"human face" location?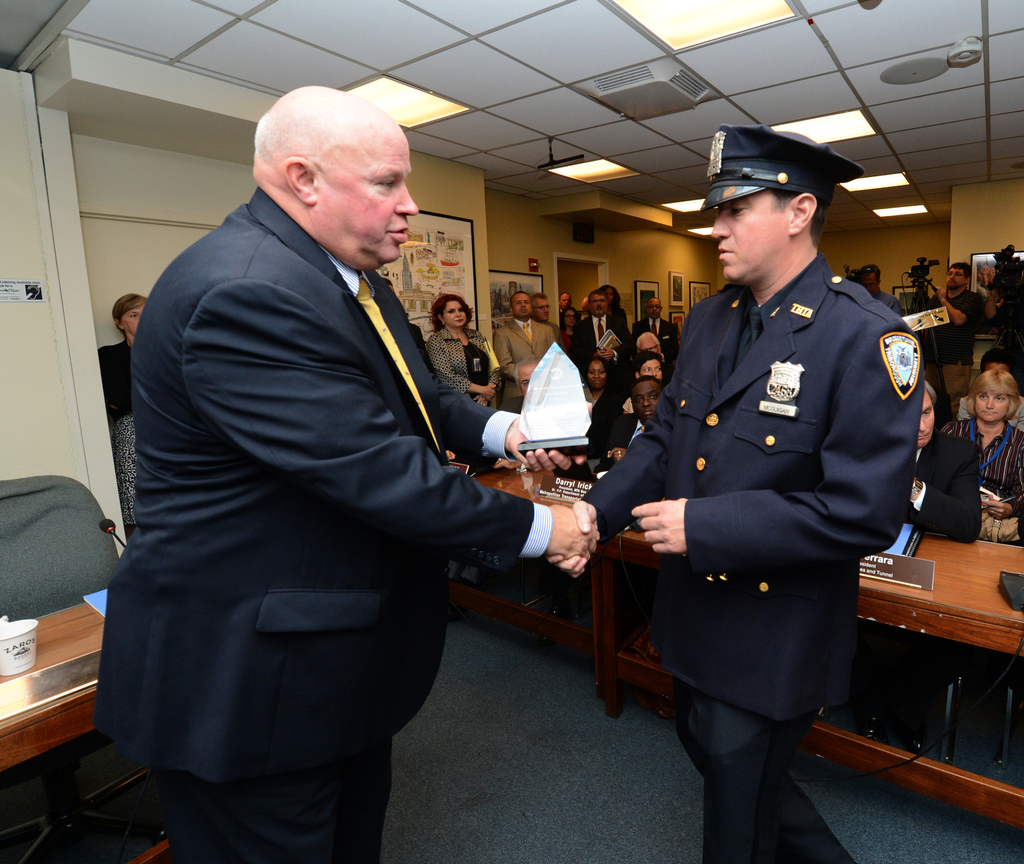
l=975, t=391, r=1009, b=423
